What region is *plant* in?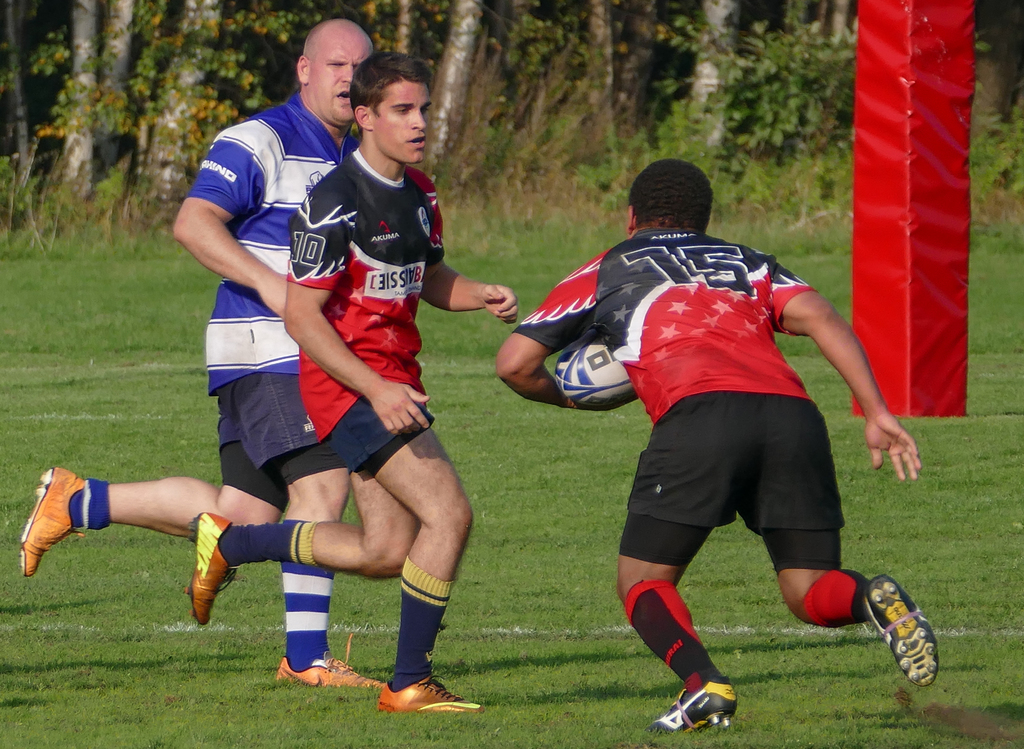
x1=609, y1=97, x2=1023, y2=204.
